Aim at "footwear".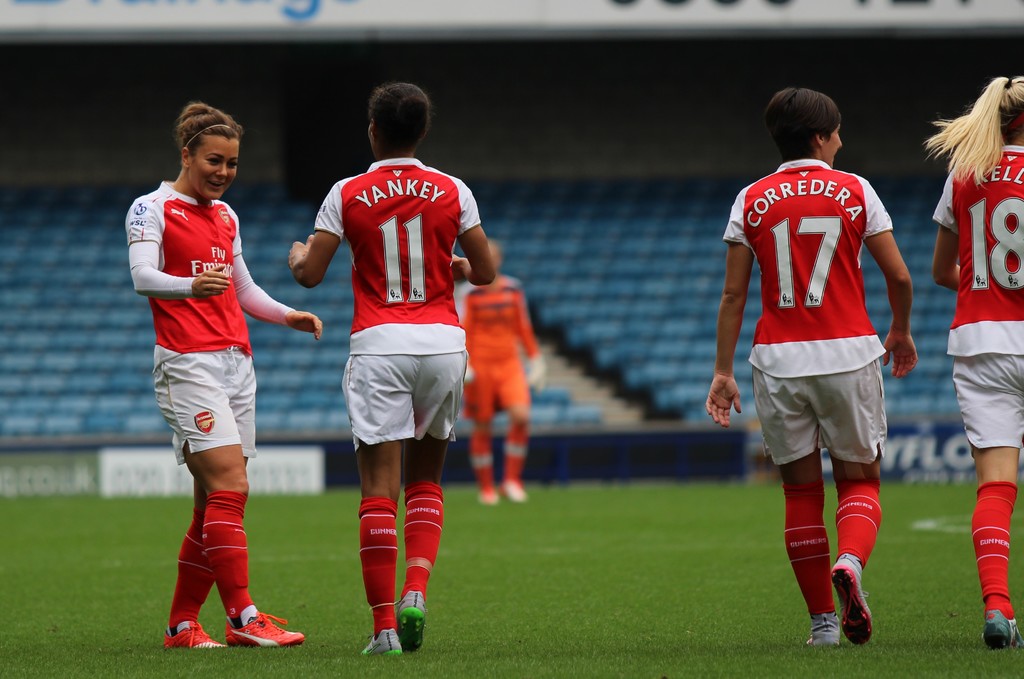
Aimed at locate(360, 630, 405, 659).
